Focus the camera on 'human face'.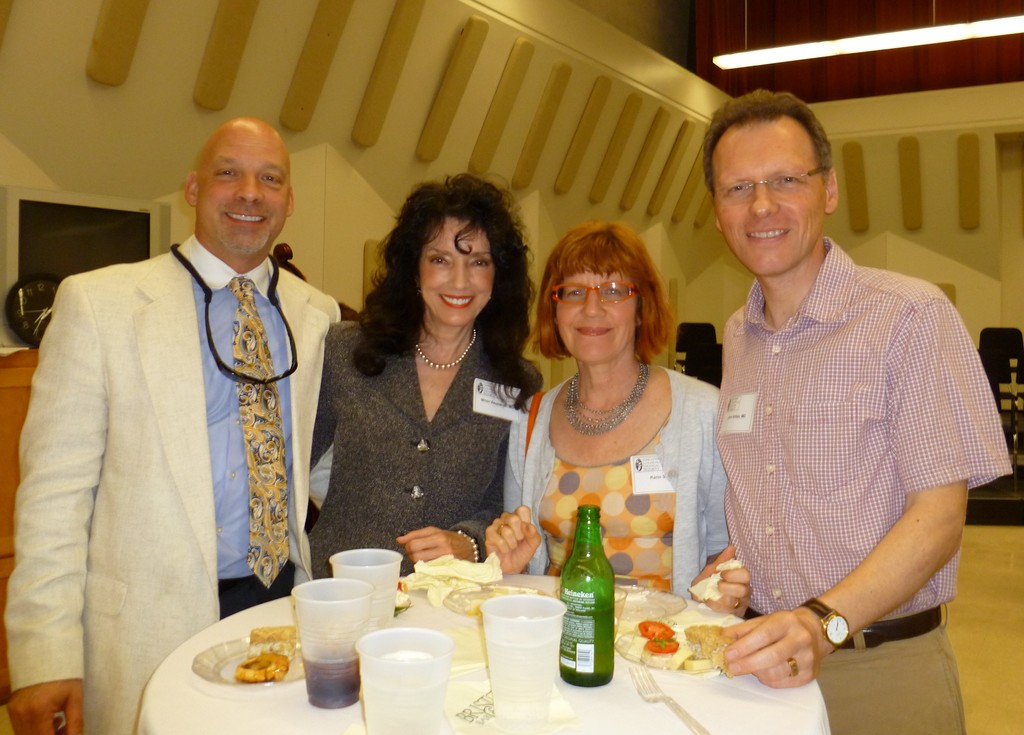
Focus region: left=712, top=113, right=829, bottom=276.
